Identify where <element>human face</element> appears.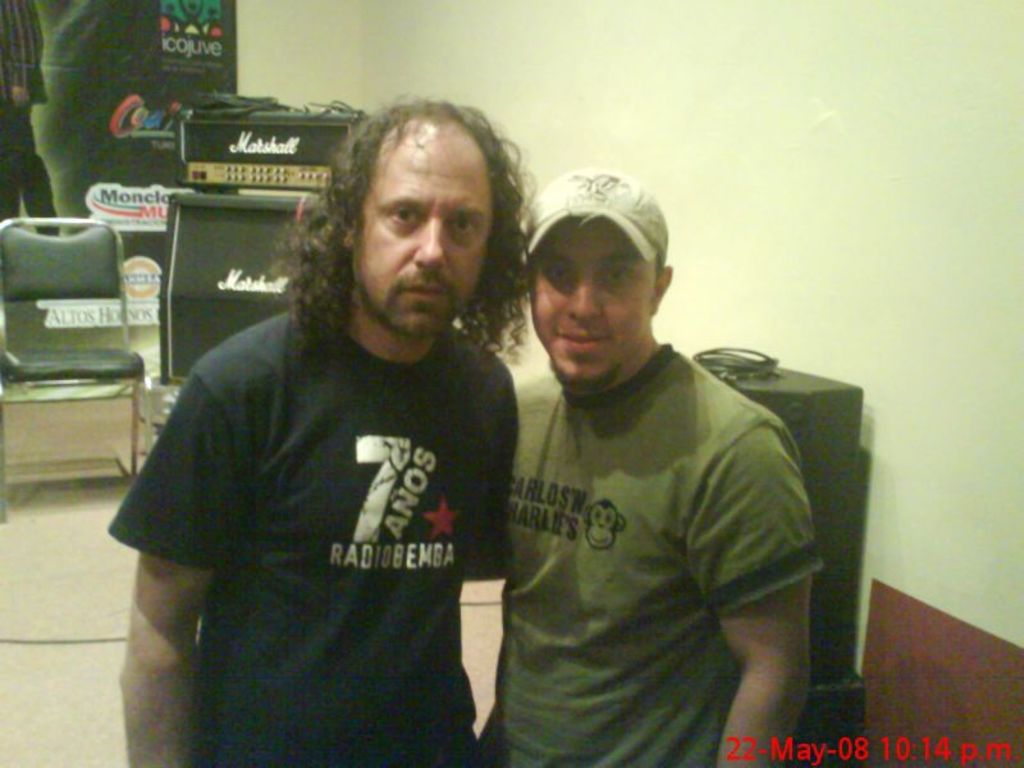
Appears at bbox=(355, 122, 492, 346).
